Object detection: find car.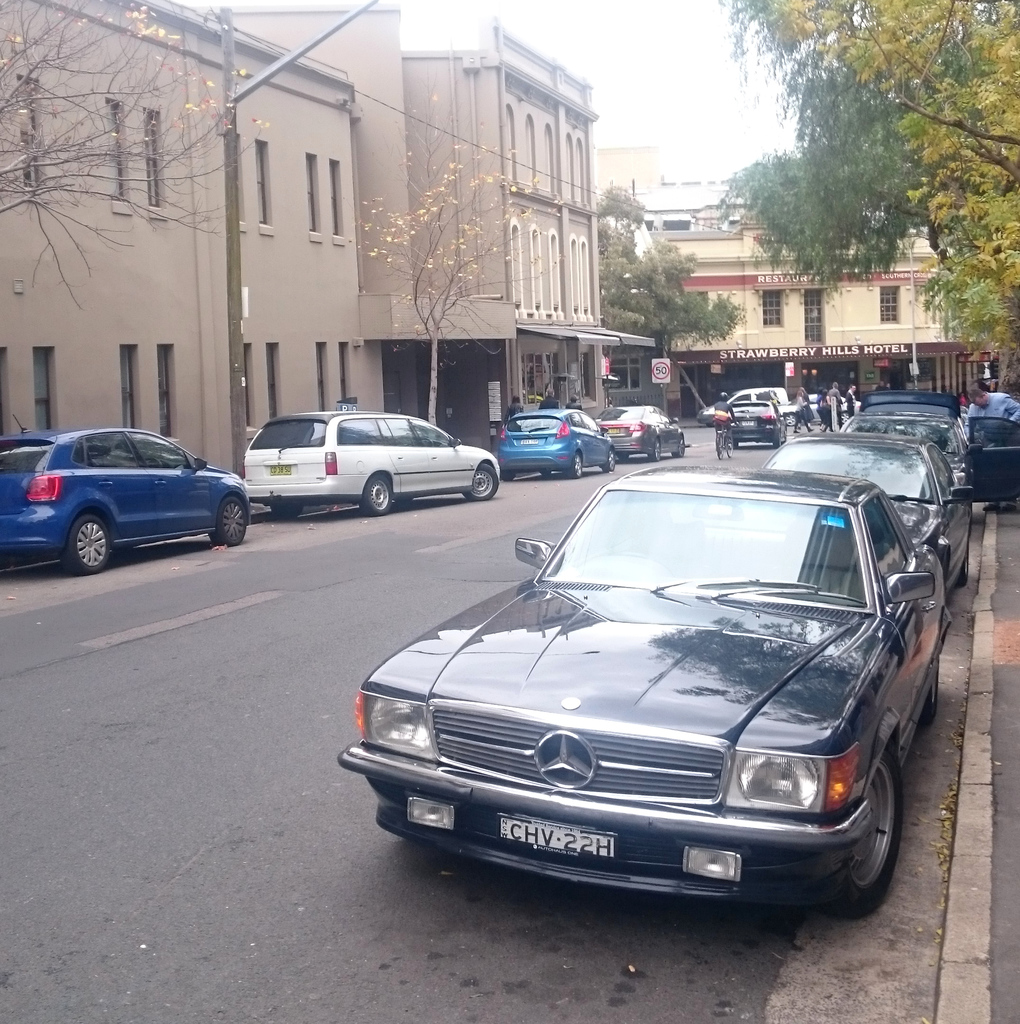
x1=766 y1=431 x2=972 y2=582.
